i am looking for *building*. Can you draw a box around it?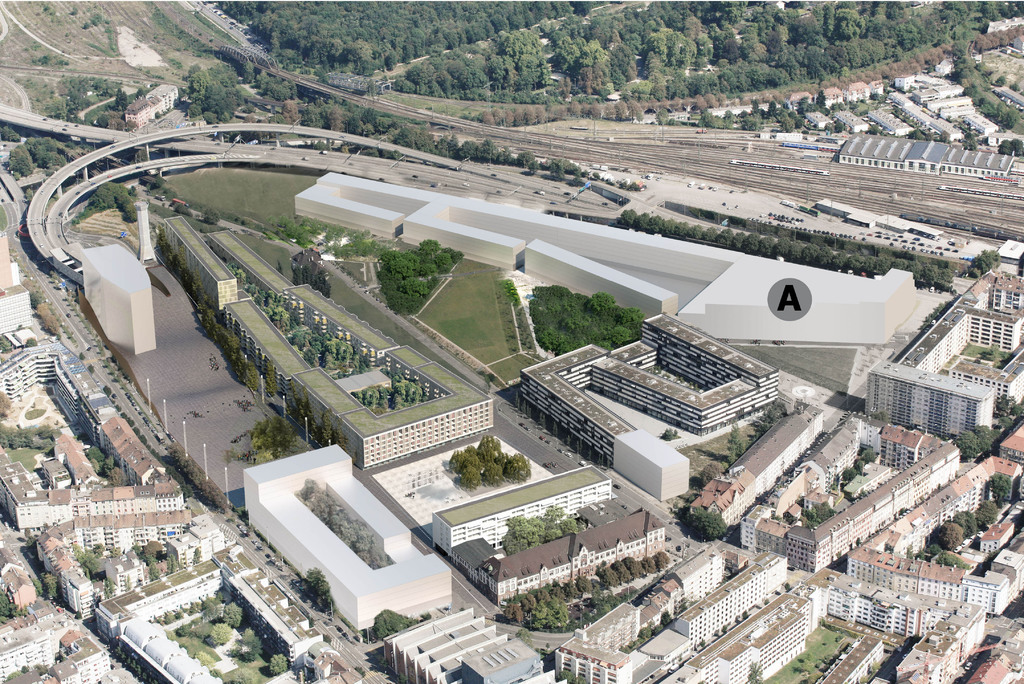
Sure, the bounding box is 29:637:120:683.
